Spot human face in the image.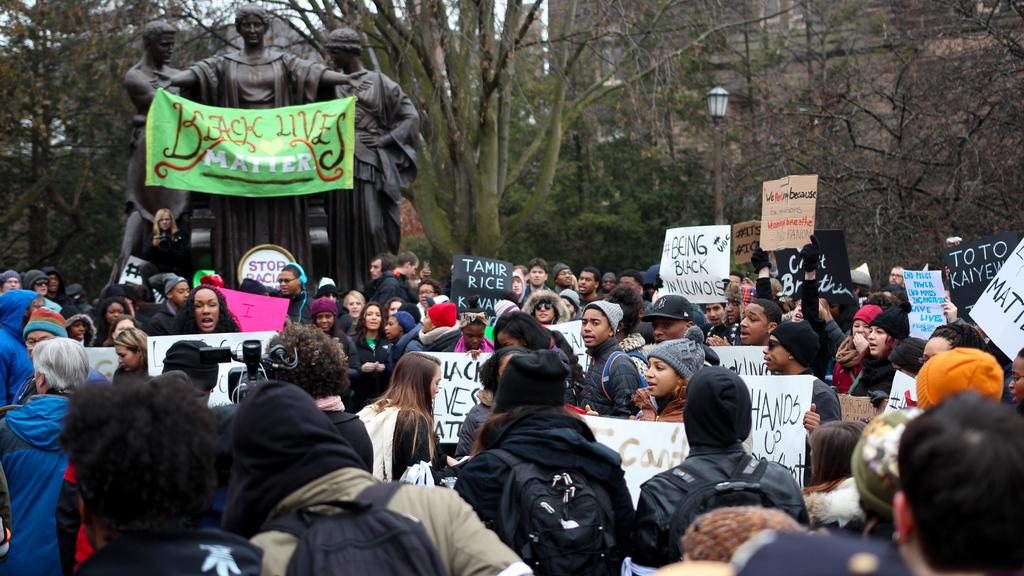
human face found at <box>117,346,140,374</box>.
